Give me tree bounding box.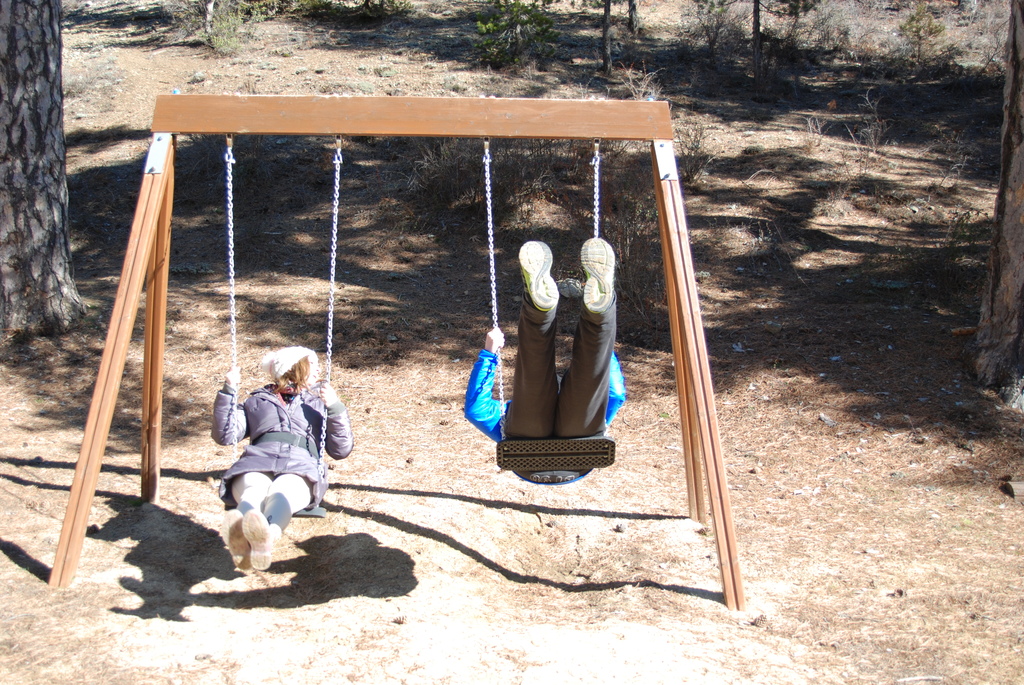
Rect(964, 0, 1023, 413).
